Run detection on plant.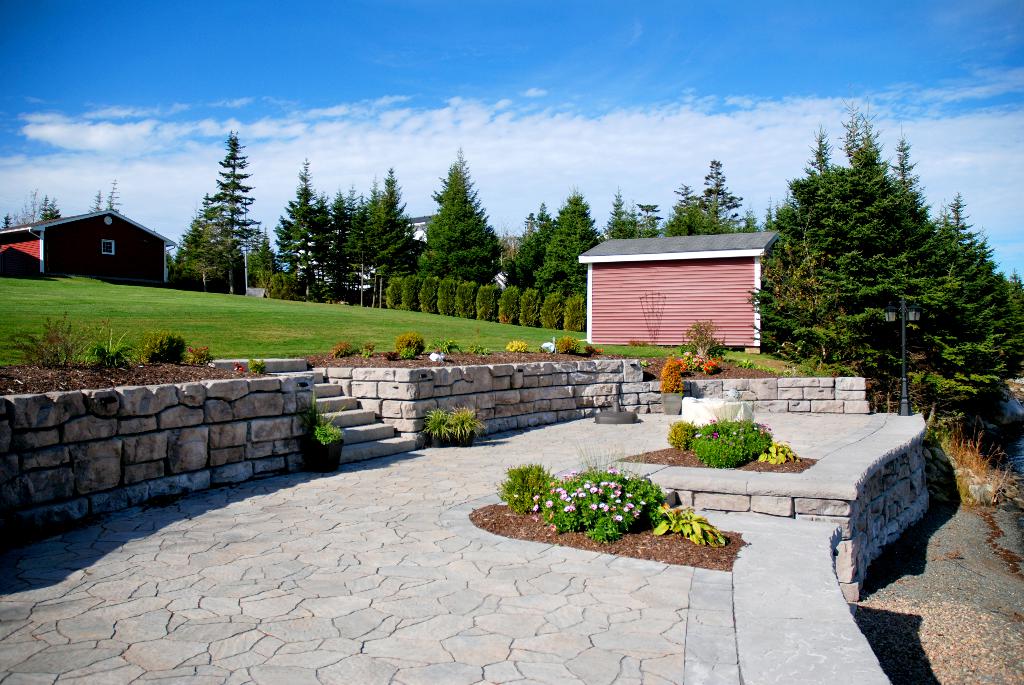
Result: <bbox>397, 345, 416, 356</bbox>.
